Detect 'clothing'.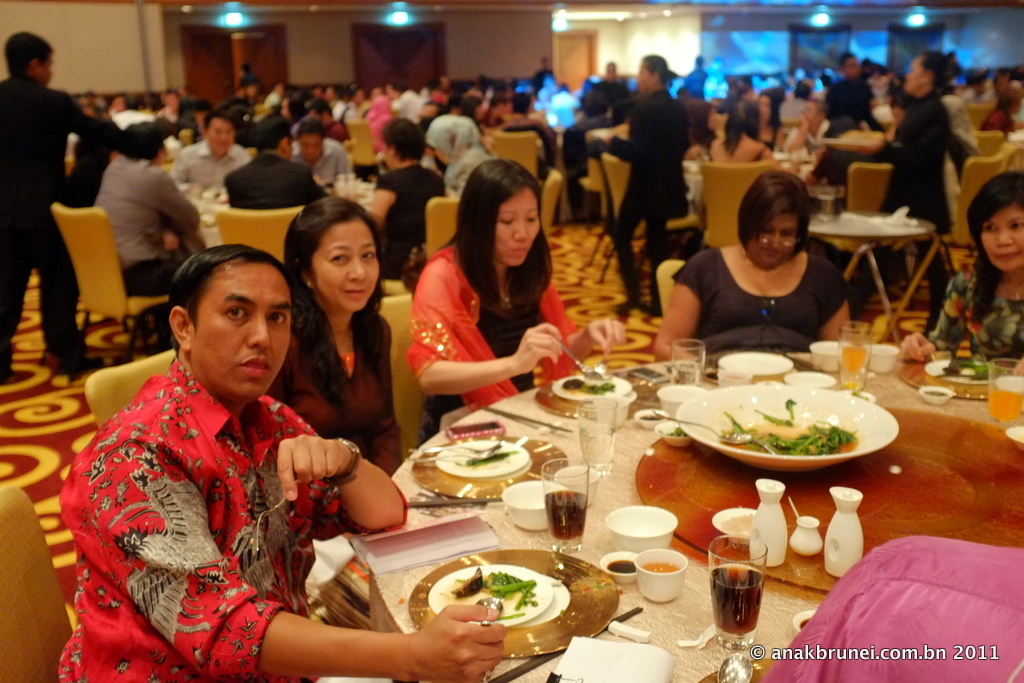
Detected at 0 76 122 371.
